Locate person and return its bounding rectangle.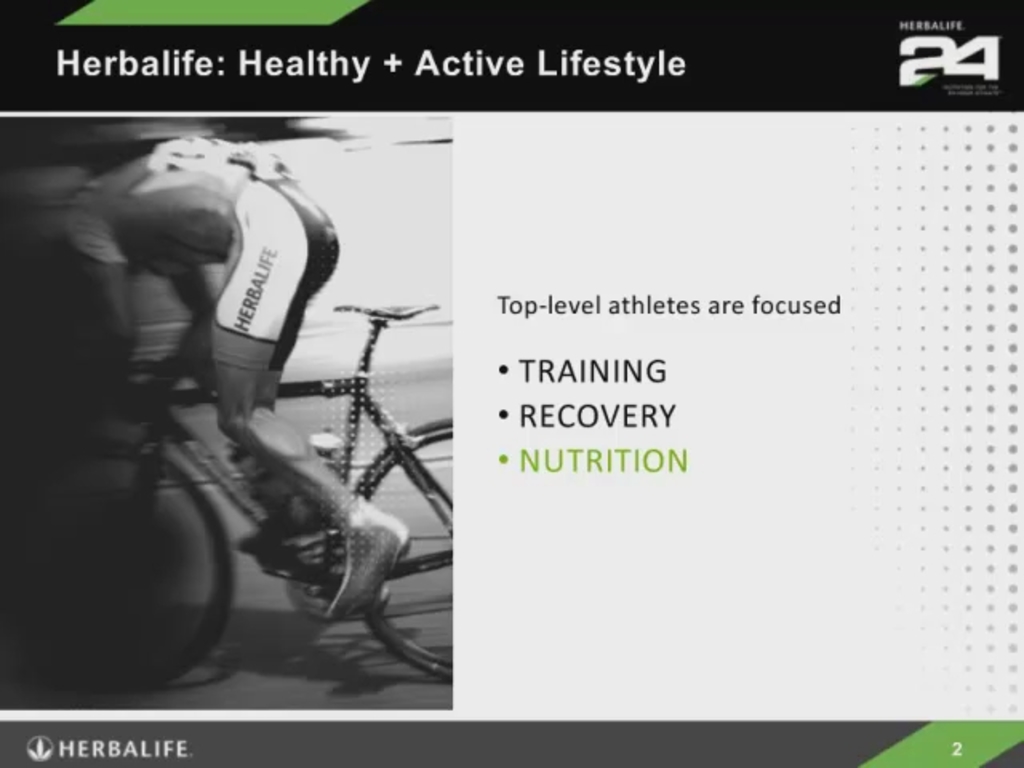
l=50, t=106, r=374, b=670.
